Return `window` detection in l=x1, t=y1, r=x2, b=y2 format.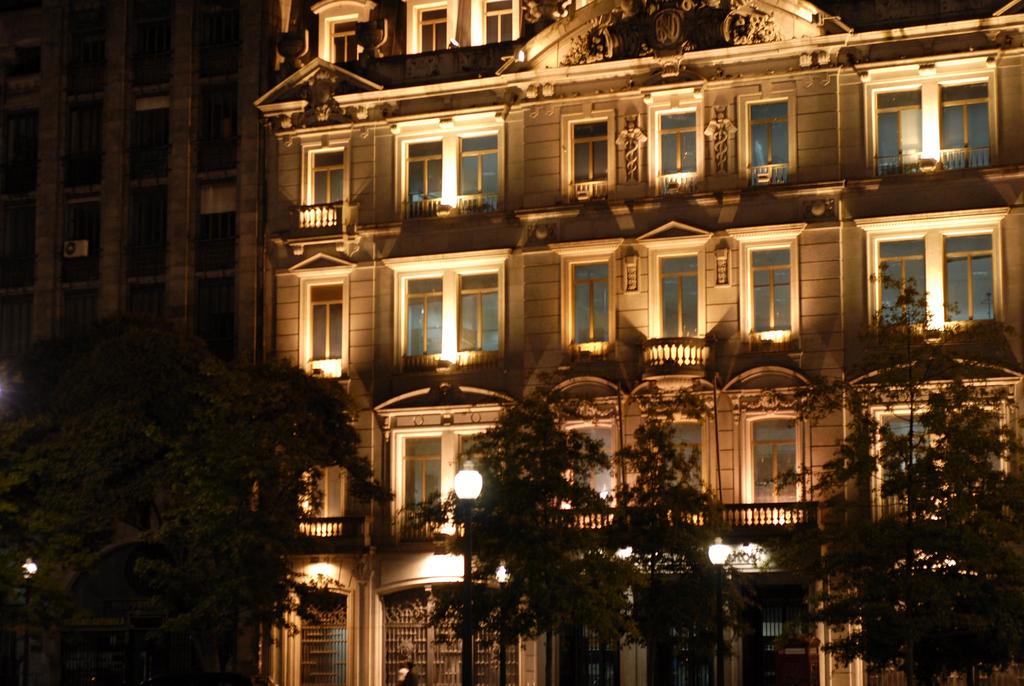
l=650, t=93, r=700, b=198.
